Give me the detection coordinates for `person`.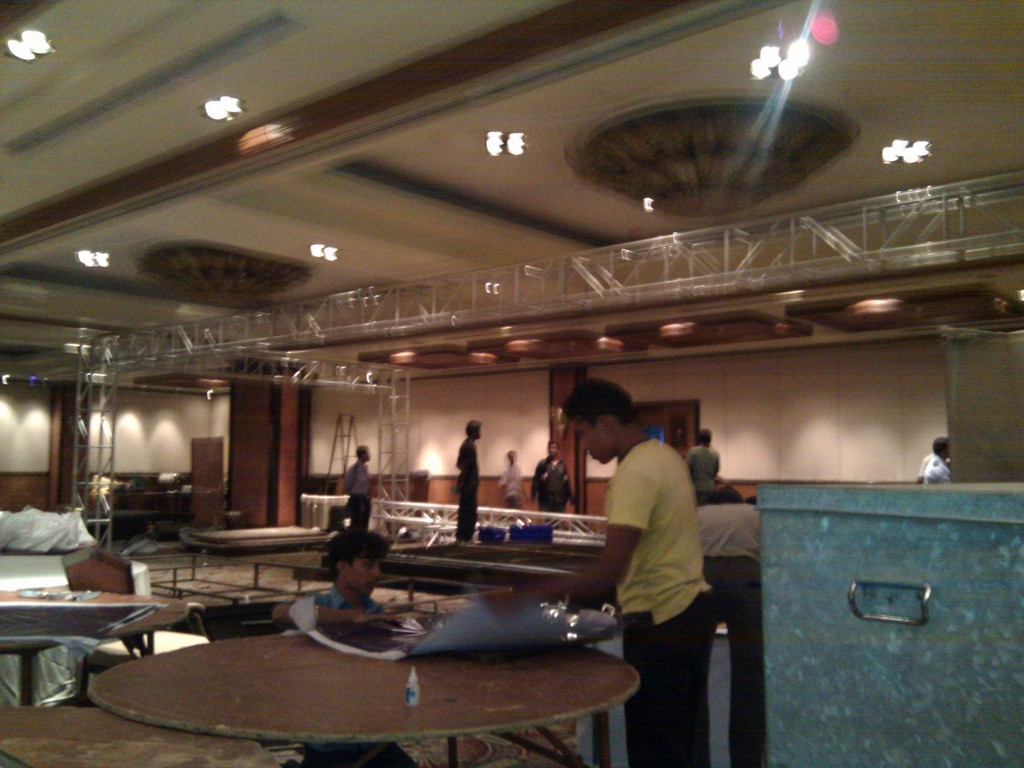
select_region(265, 547, 393, 636).
